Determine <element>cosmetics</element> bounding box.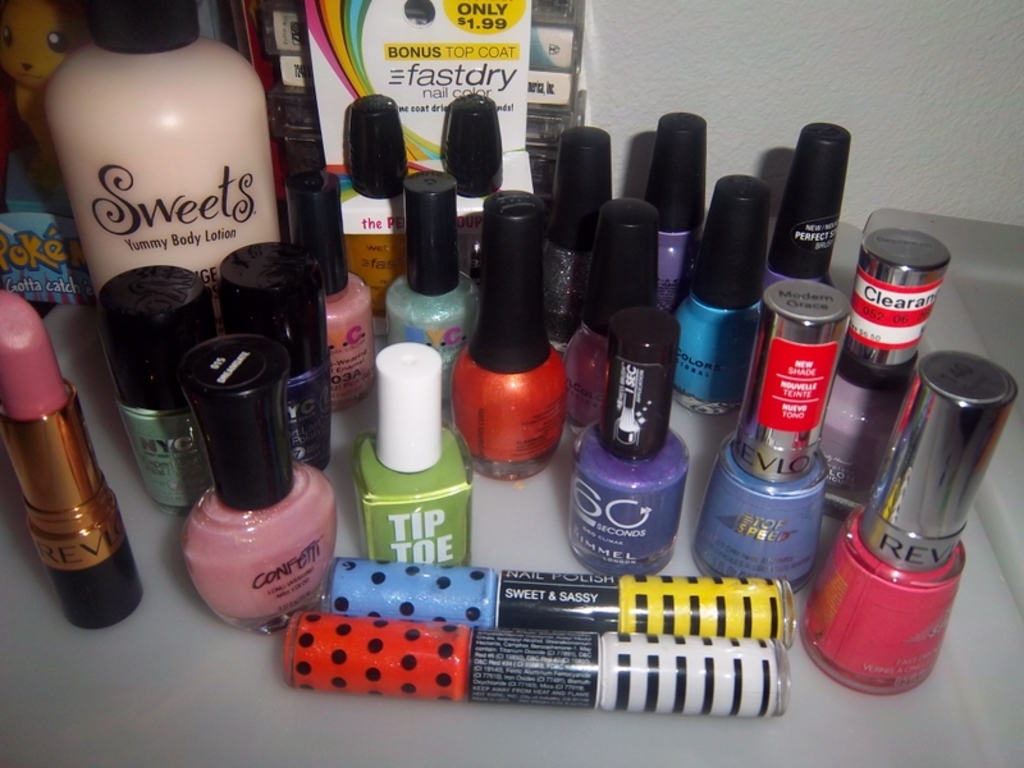
Determined: crop(41, 0, 282, 307).
